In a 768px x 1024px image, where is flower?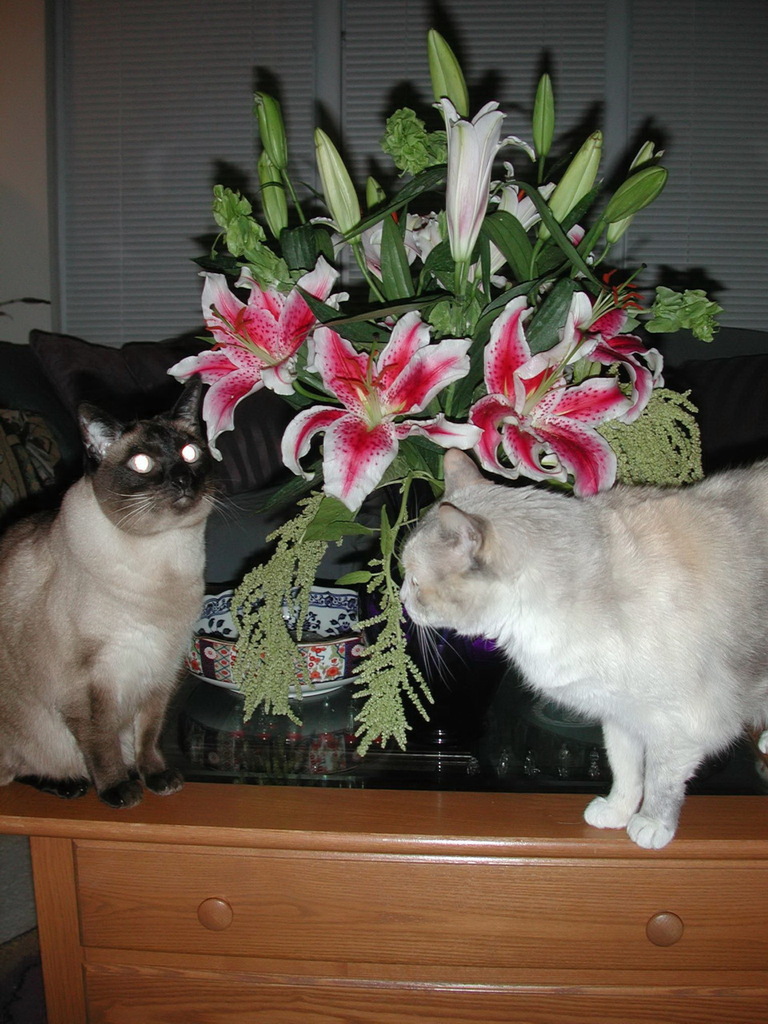
box=[357, 214, 442, 279].
